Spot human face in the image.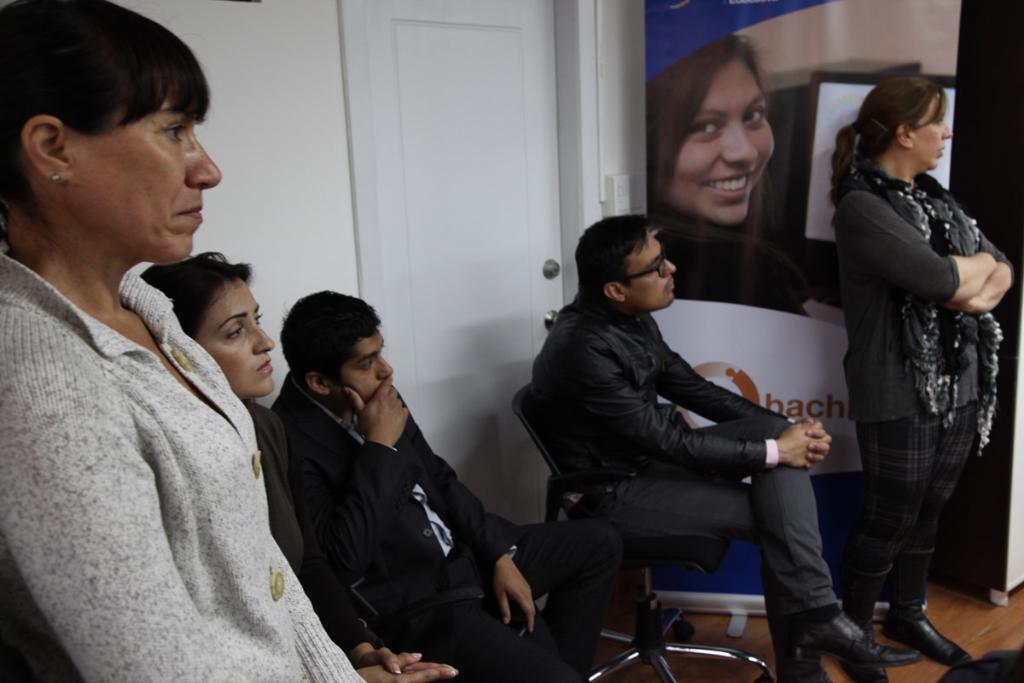
human face found at box(623, 234, 677, 308).
